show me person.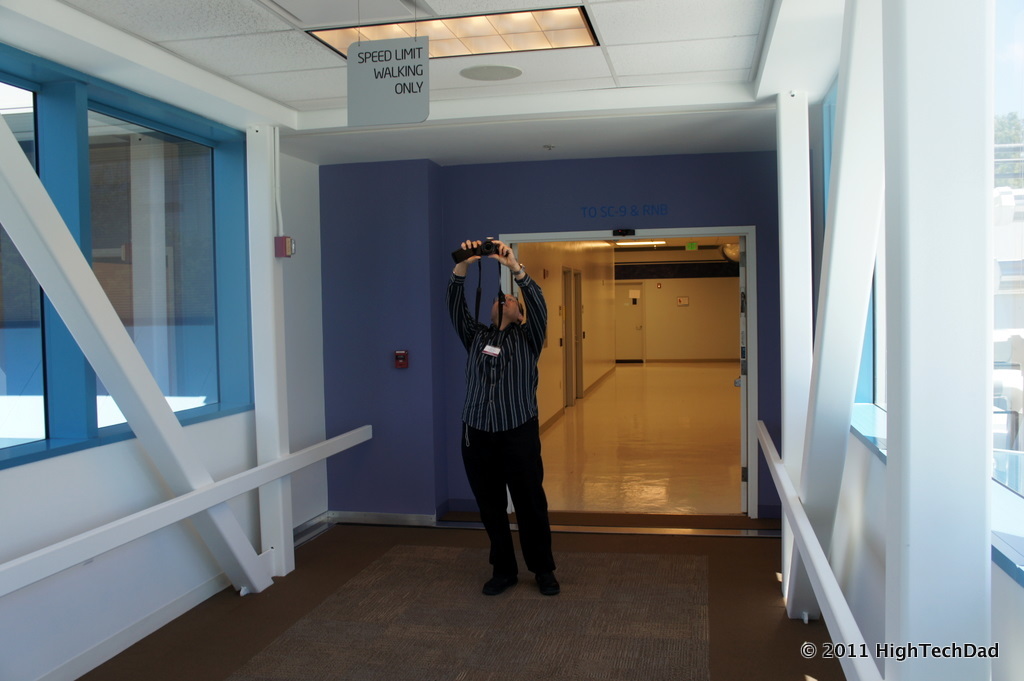
person is here: region(446, 235, 563, 593).
